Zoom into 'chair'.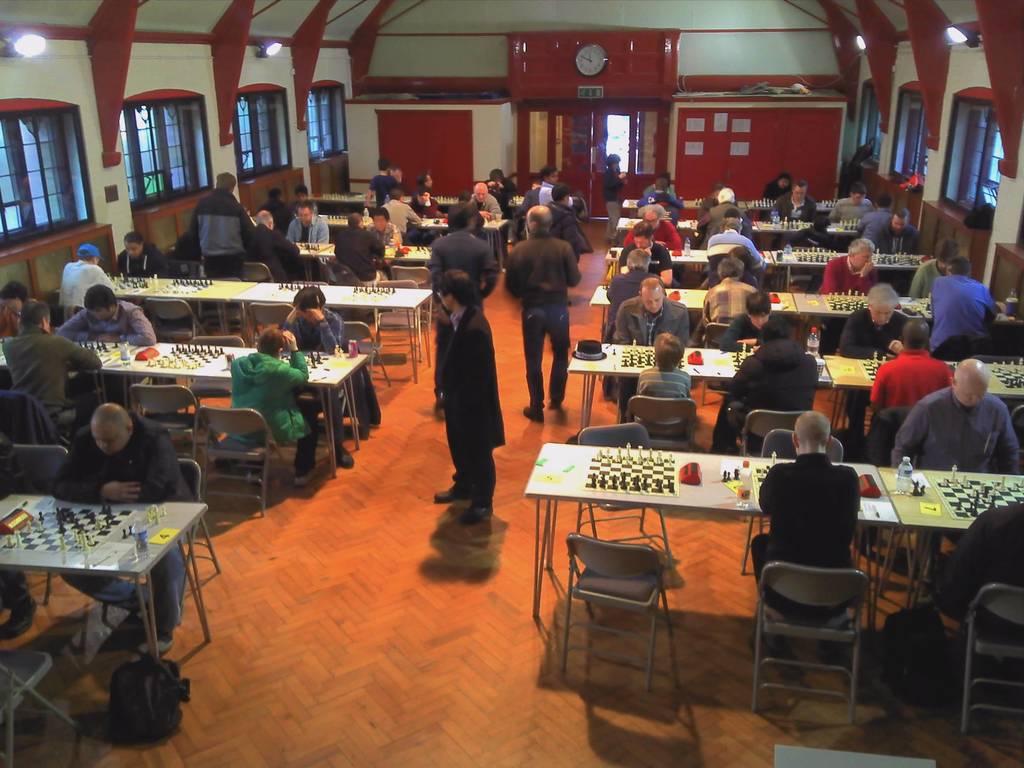
Zoom target: bbox=(0, 644, 89, 767).
